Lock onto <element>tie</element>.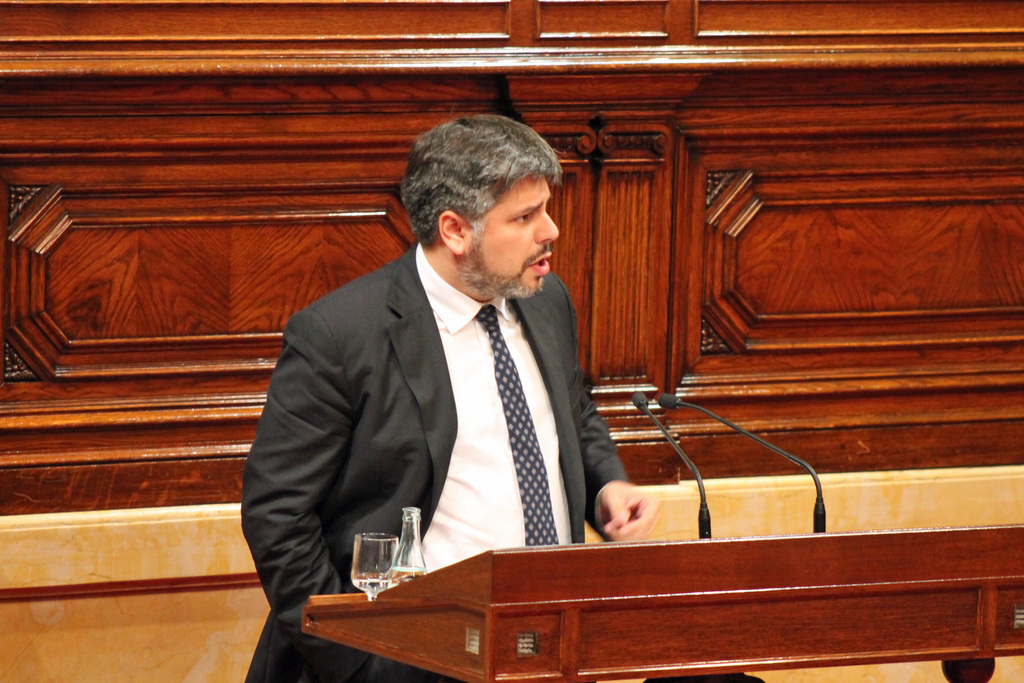
Locked: (x1=474, y1=305, x2=559, y2=543).
